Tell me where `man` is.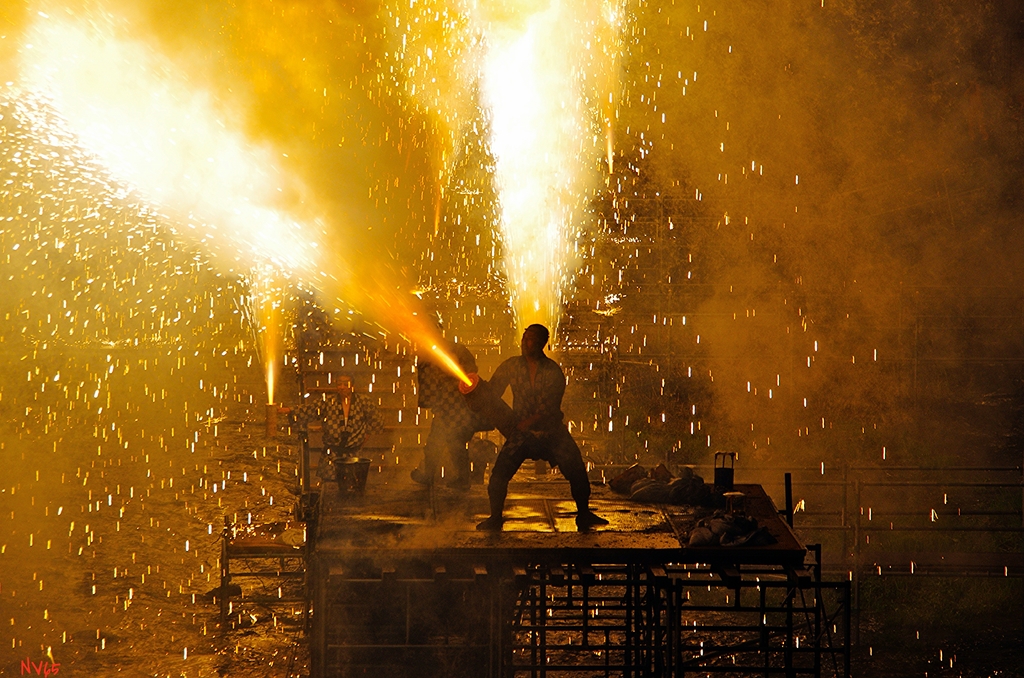
`man` is at <region>279, 371, 380, 480</region>.
